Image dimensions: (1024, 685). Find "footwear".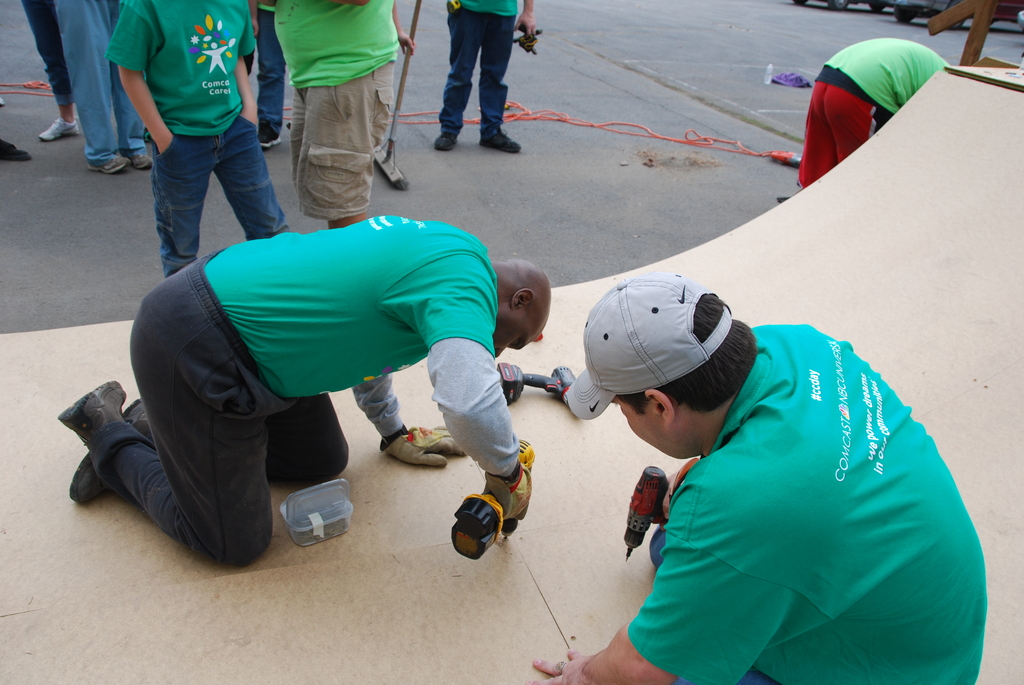
38, 117, 82, 141.
